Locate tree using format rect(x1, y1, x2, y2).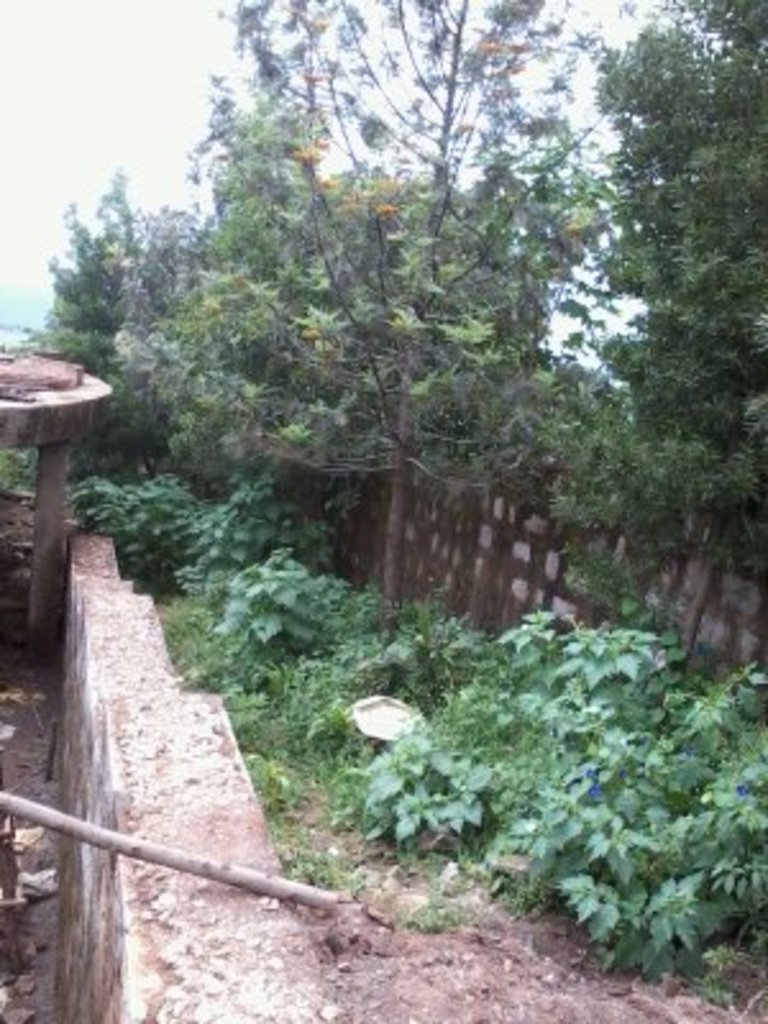
rect(5, 0, 765, 614).
